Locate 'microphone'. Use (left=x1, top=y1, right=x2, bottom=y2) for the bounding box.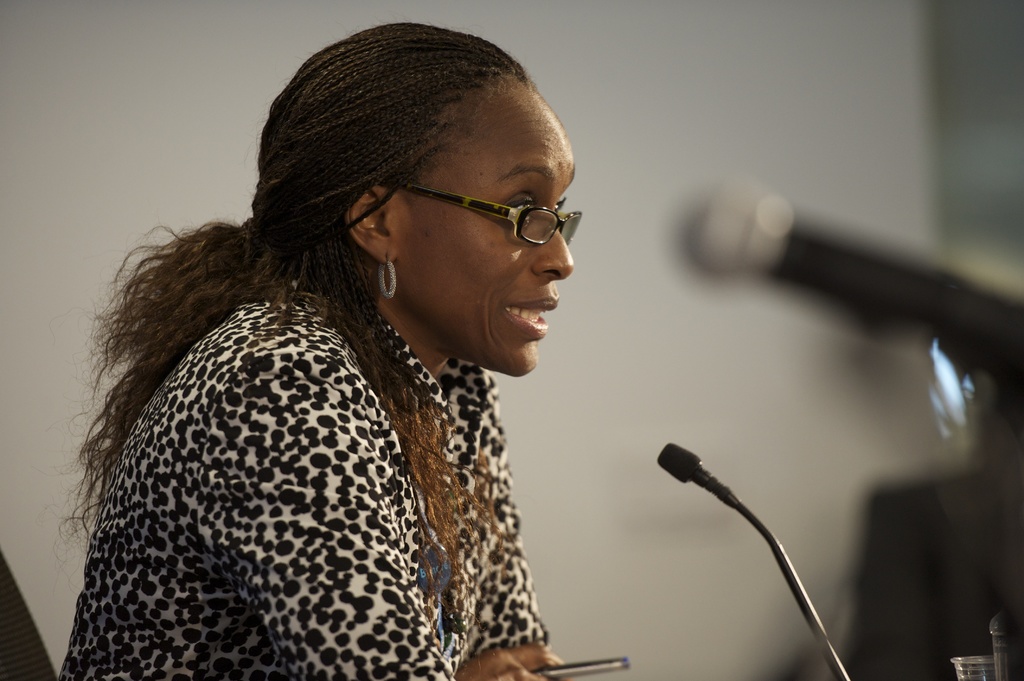
(left=652, top=442, right=707, bottom=482).
